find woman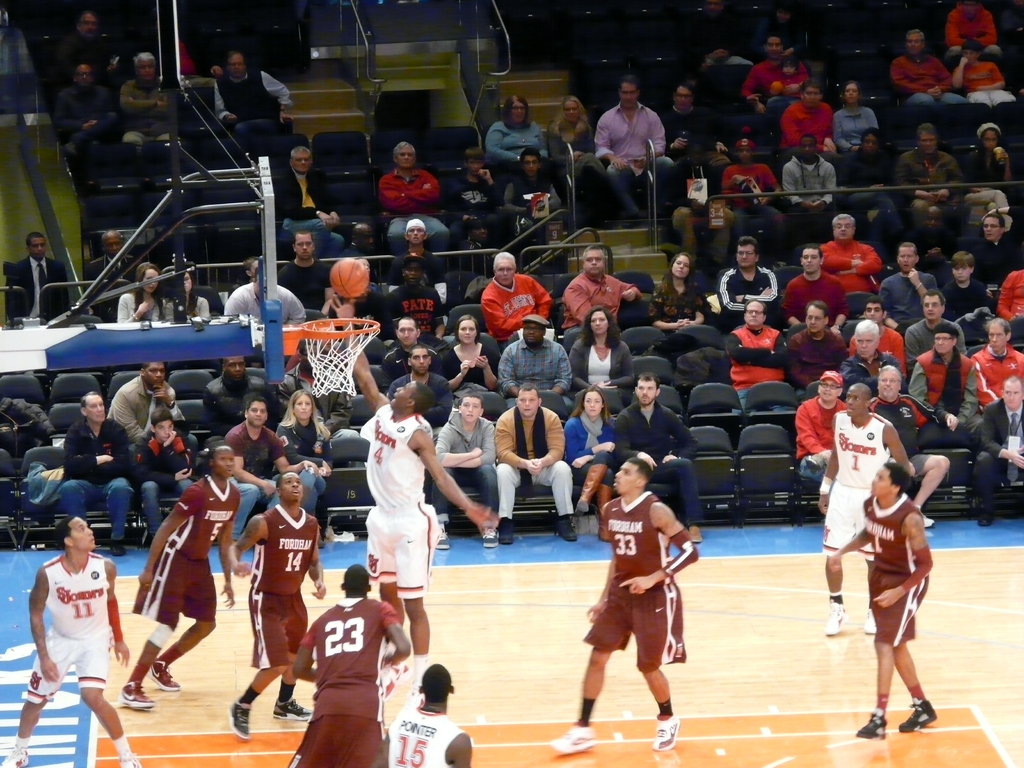
{"left": 649, "top": 250, "right": 707, "bottom": 335}
